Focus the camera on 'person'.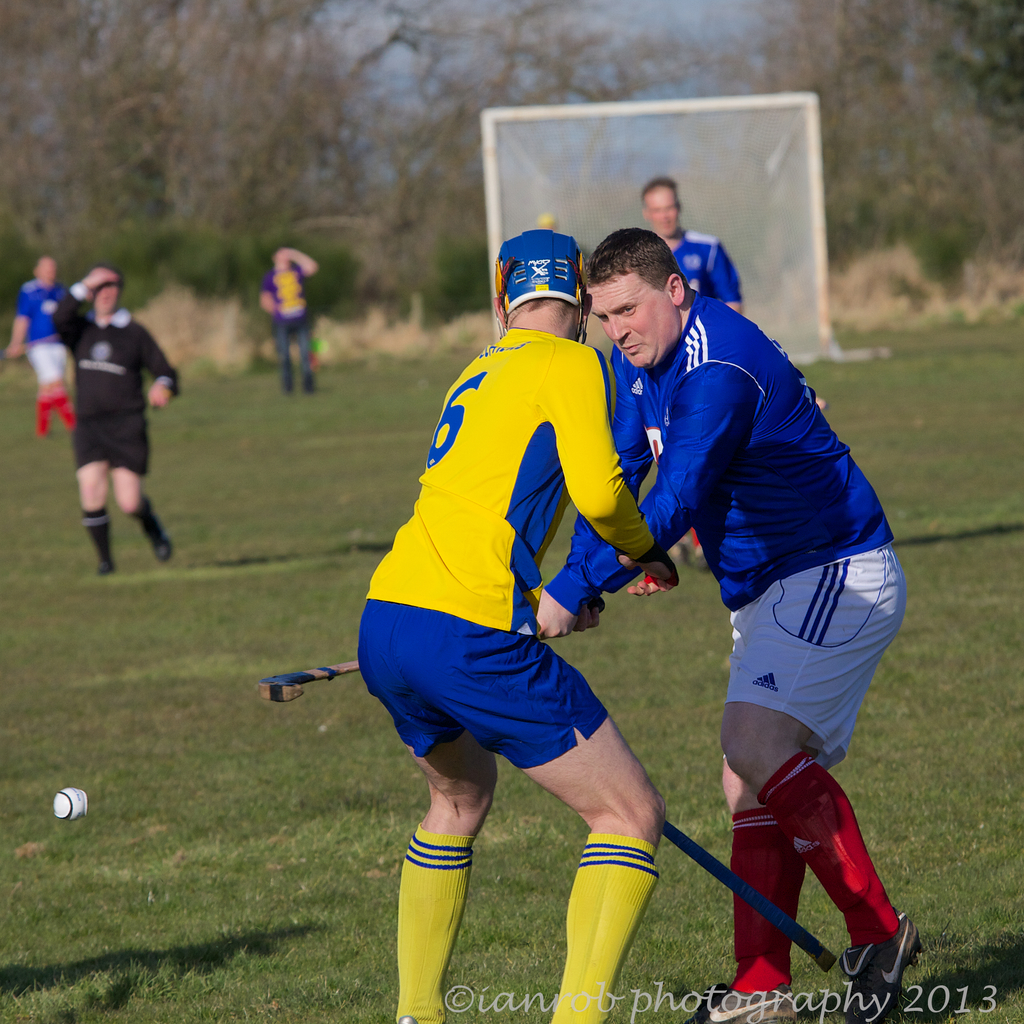
Focus region: <box>259,246,314,410</box>.
